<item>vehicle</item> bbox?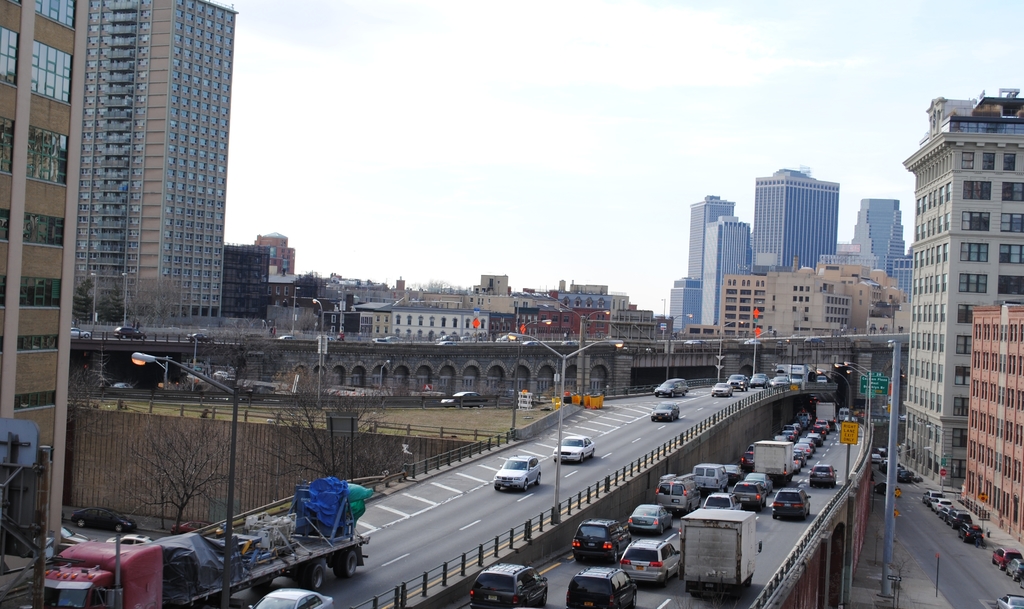
[211, 366, 234, 379]
